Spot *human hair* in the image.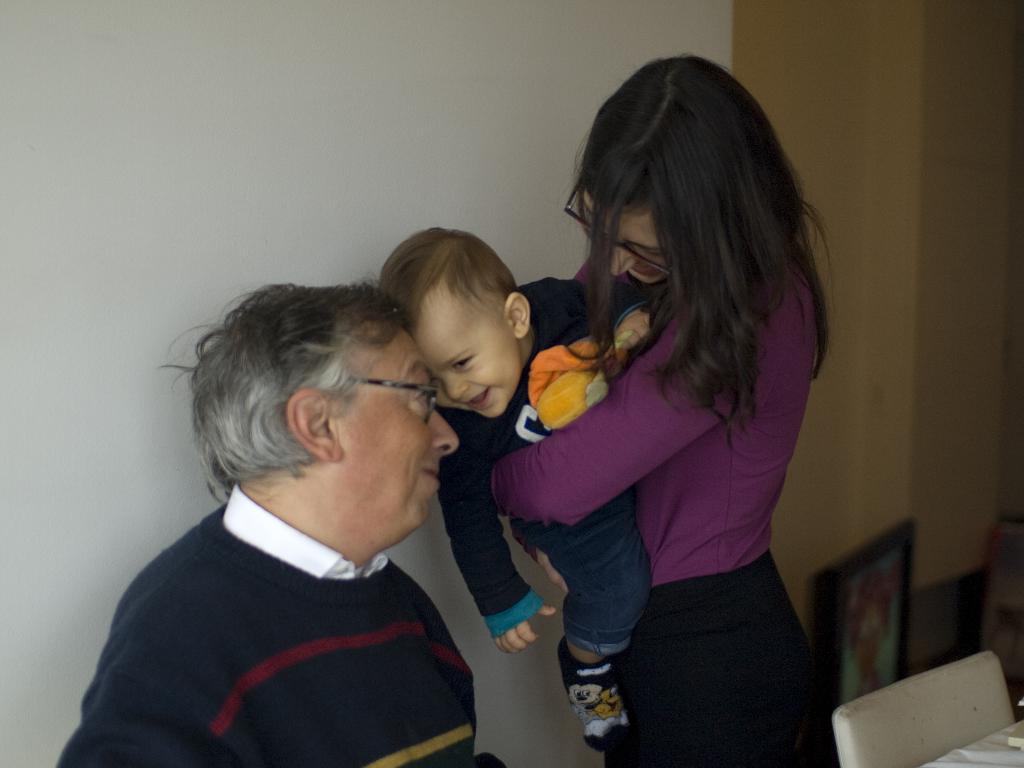
*human hair* found at <region>543, 59, 815, 458</region>.
